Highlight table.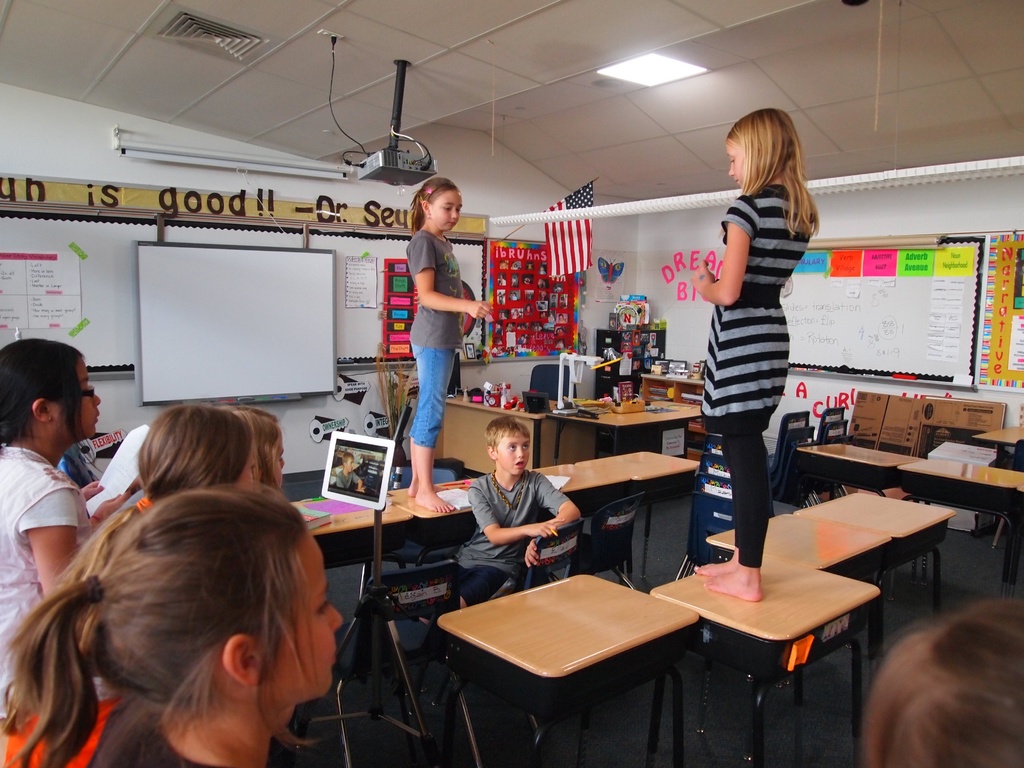
Highlighted region: locate(792, 440, 918, 504).
